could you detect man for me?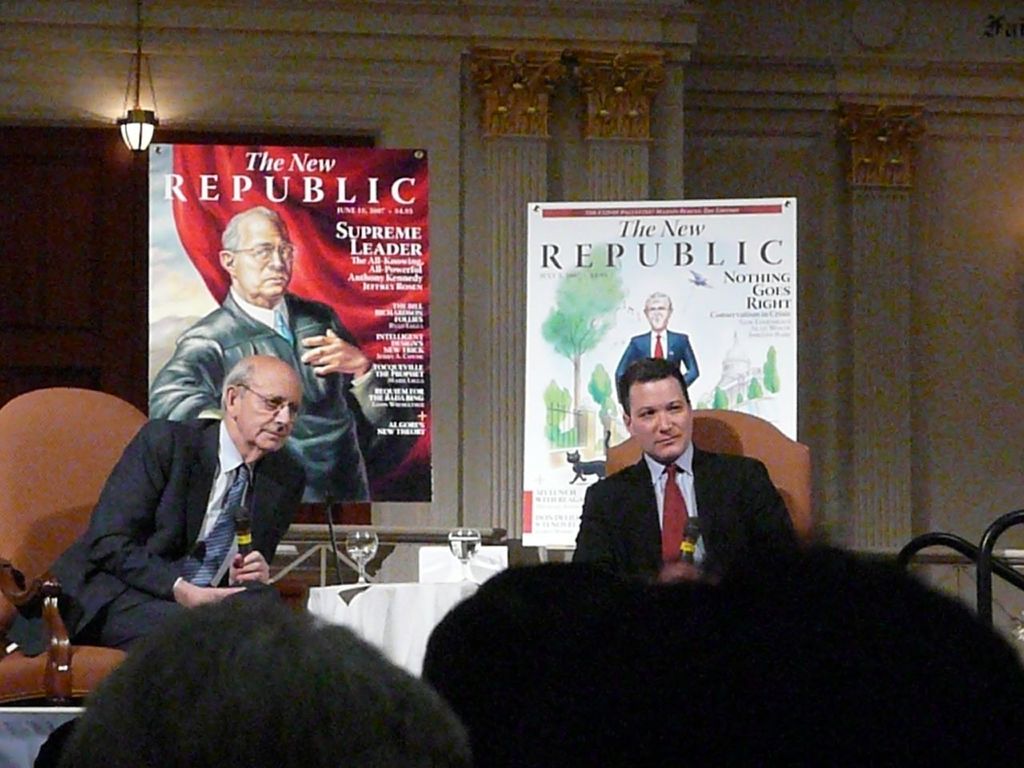
Detection result: (501,546,1023,767).
